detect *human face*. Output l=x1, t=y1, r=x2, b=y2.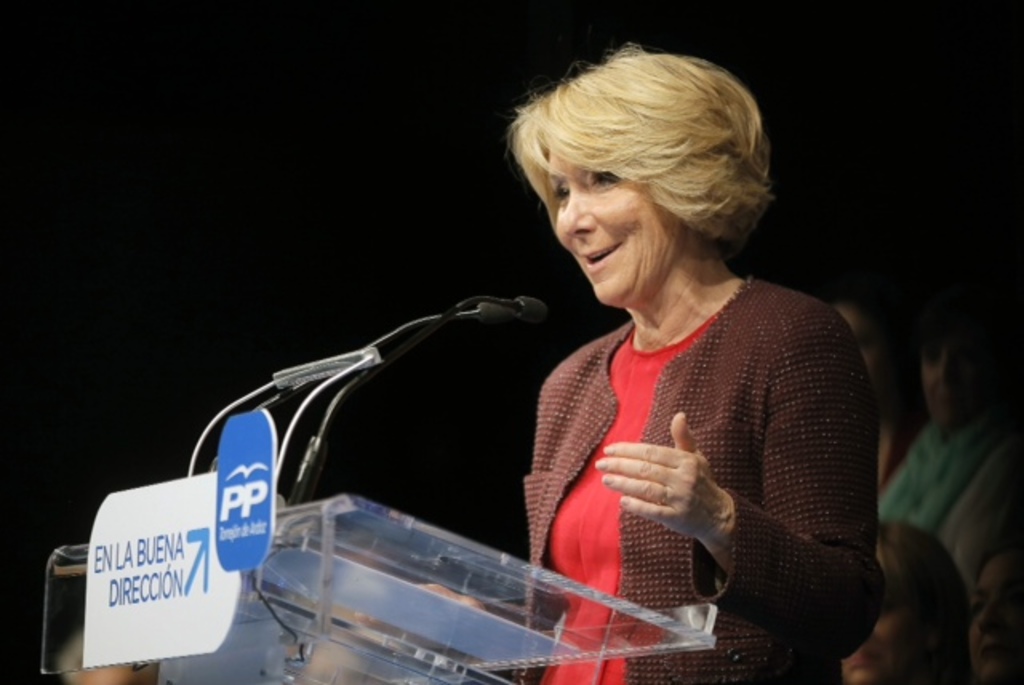
l=915, t=346, r=984, b=432.
